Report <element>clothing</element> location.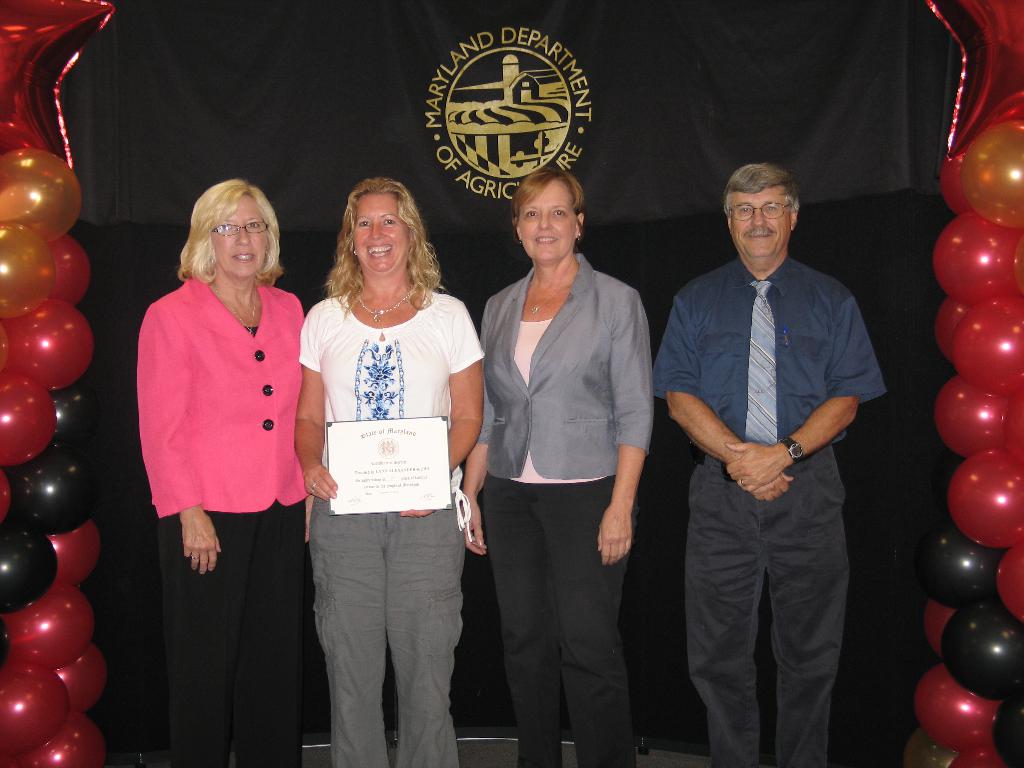
Report: bbox=(294, 287, 488, 538).
